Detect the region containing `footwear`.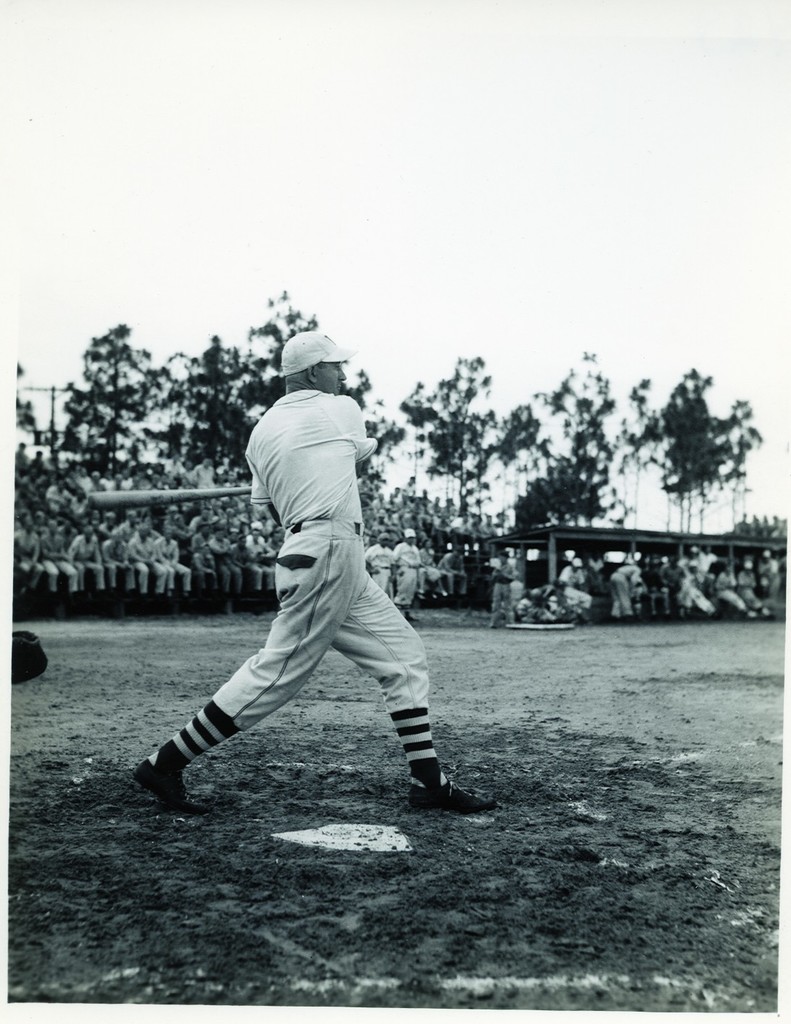
crop(143, 716, 223, 814).
